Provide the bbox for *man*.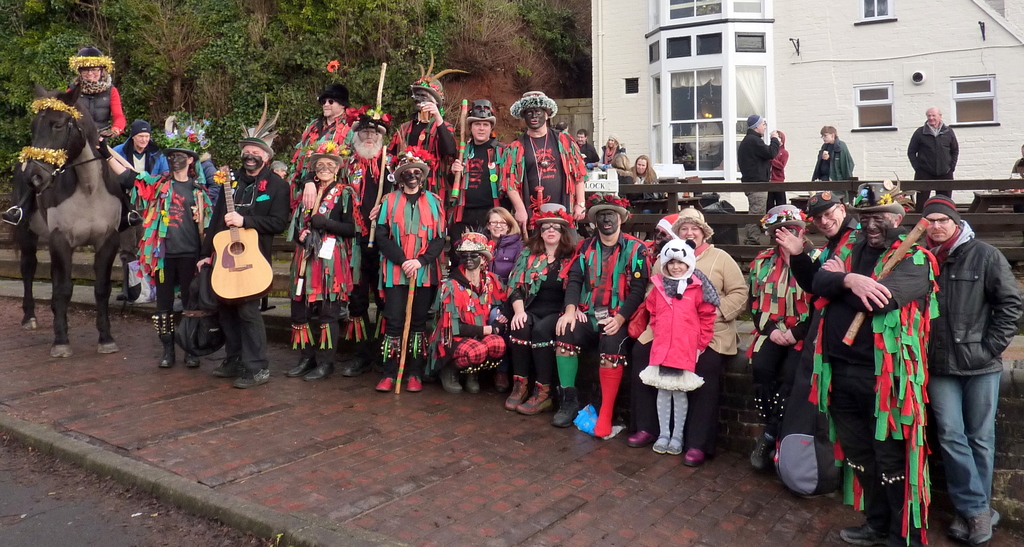
[727,110,787,229].
